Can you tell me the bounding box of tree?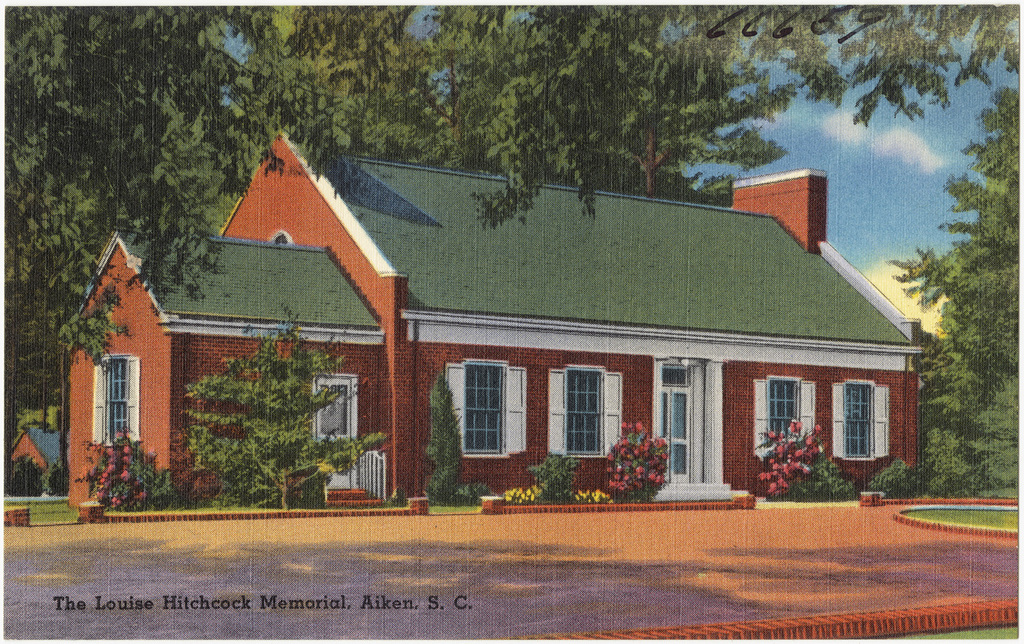
178 305 386 518.
